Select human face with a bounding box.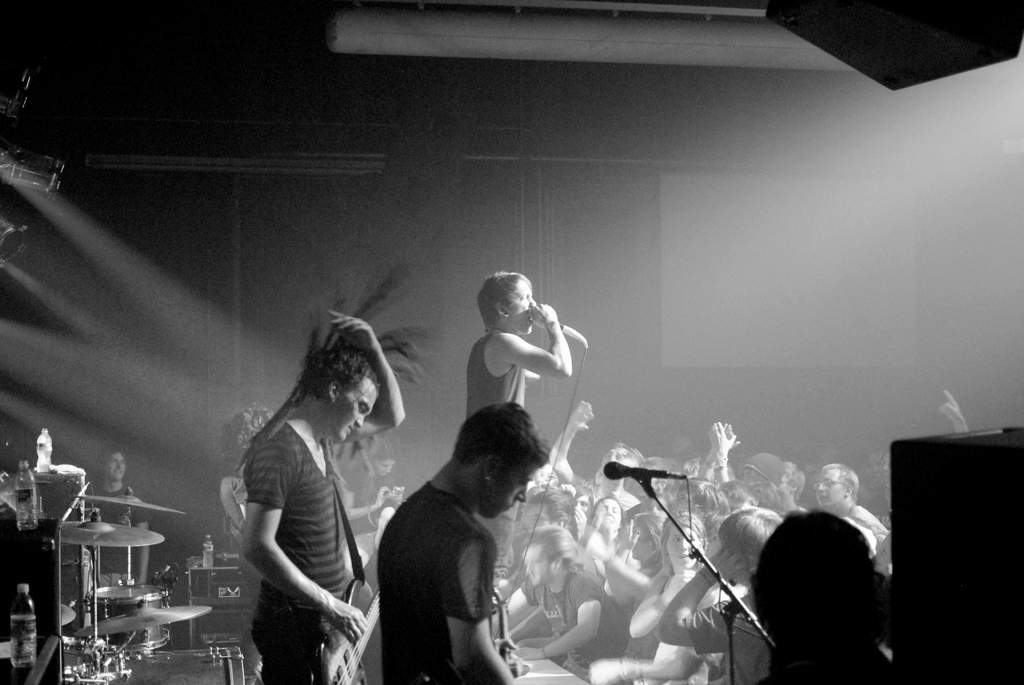
536:462:556:487.
